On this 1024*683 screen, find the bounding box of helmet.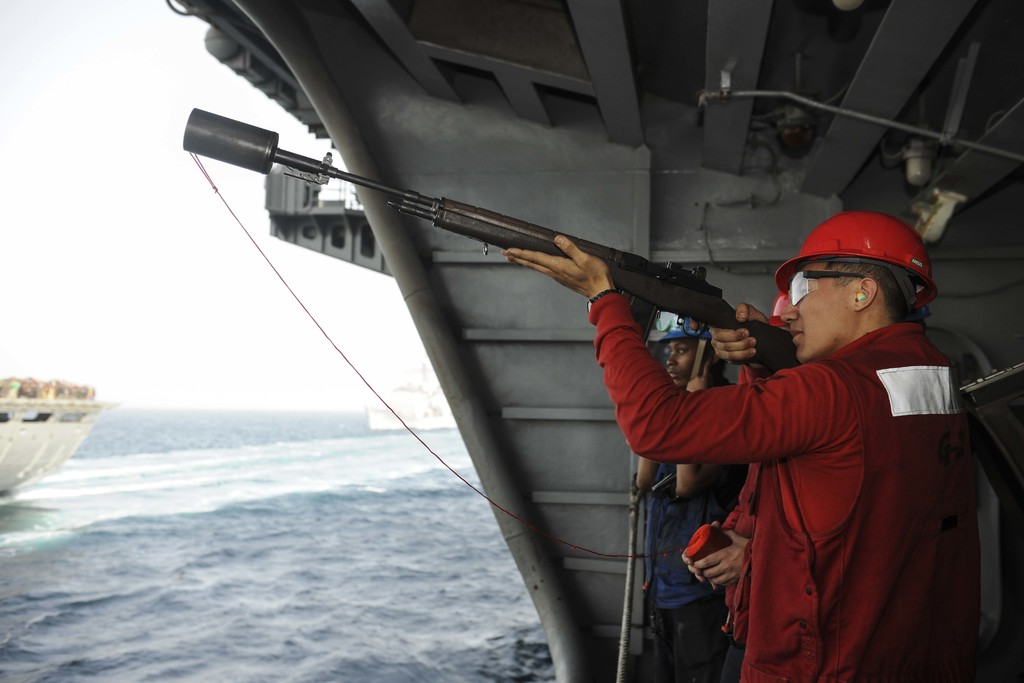
Bounding box: [768, 292, 790, 331].
